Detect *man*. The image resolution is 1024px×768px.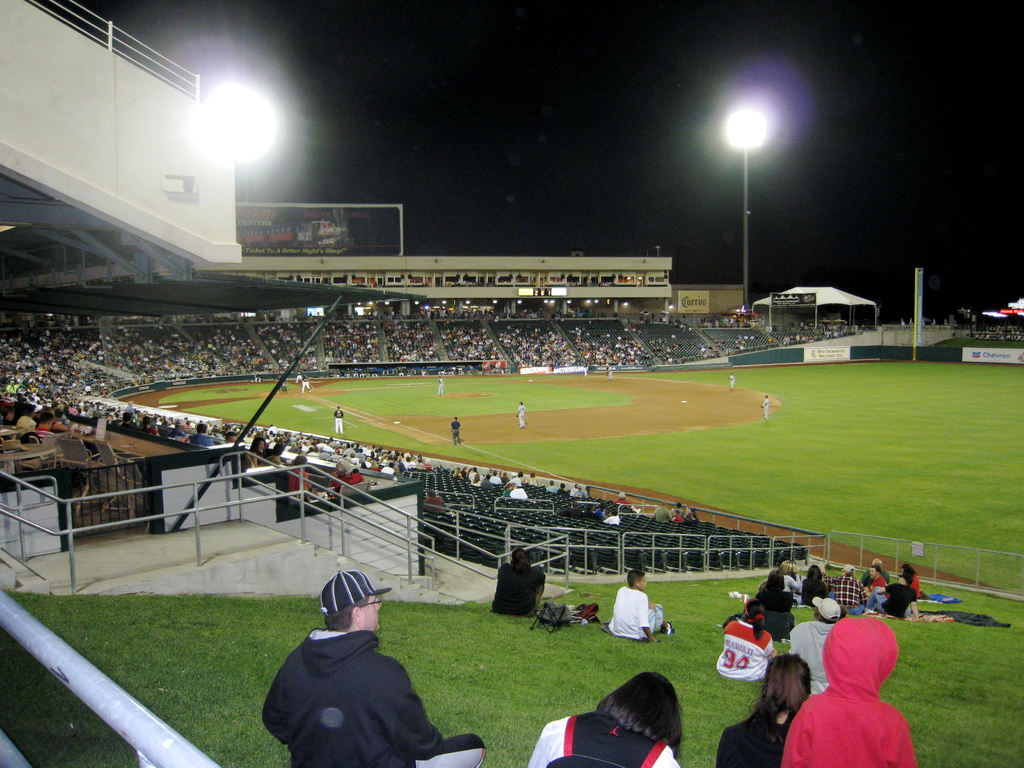
locate(31, 416, 52, 442).
